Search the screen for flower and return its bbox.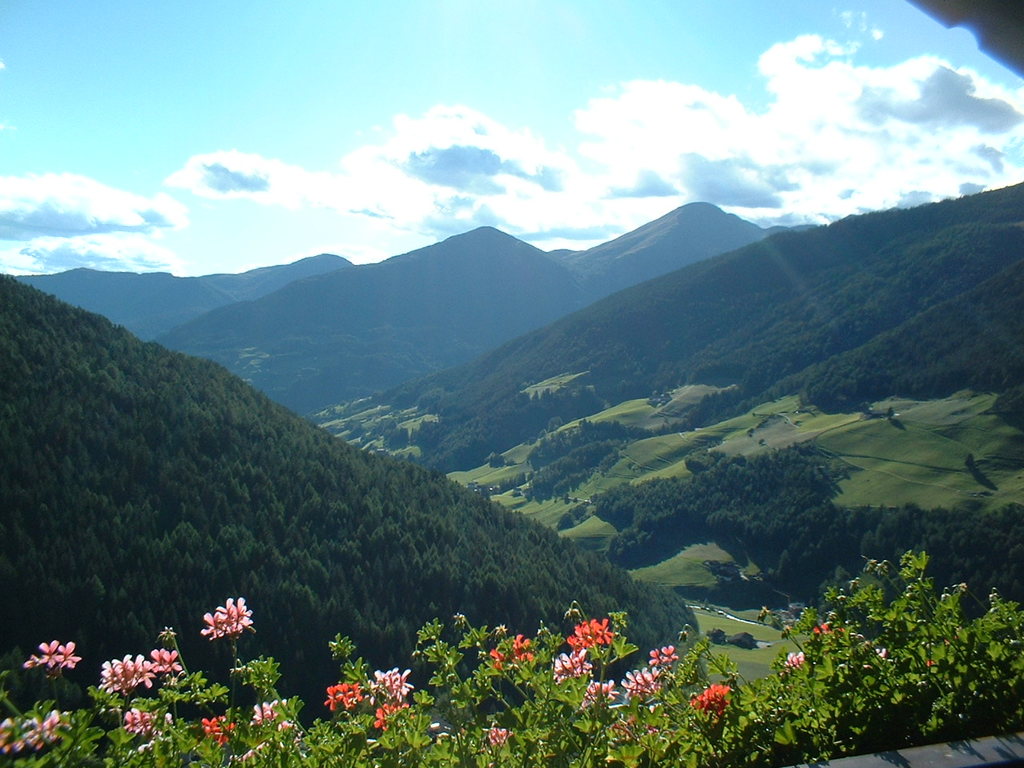
Found: 370:662:415:703.
